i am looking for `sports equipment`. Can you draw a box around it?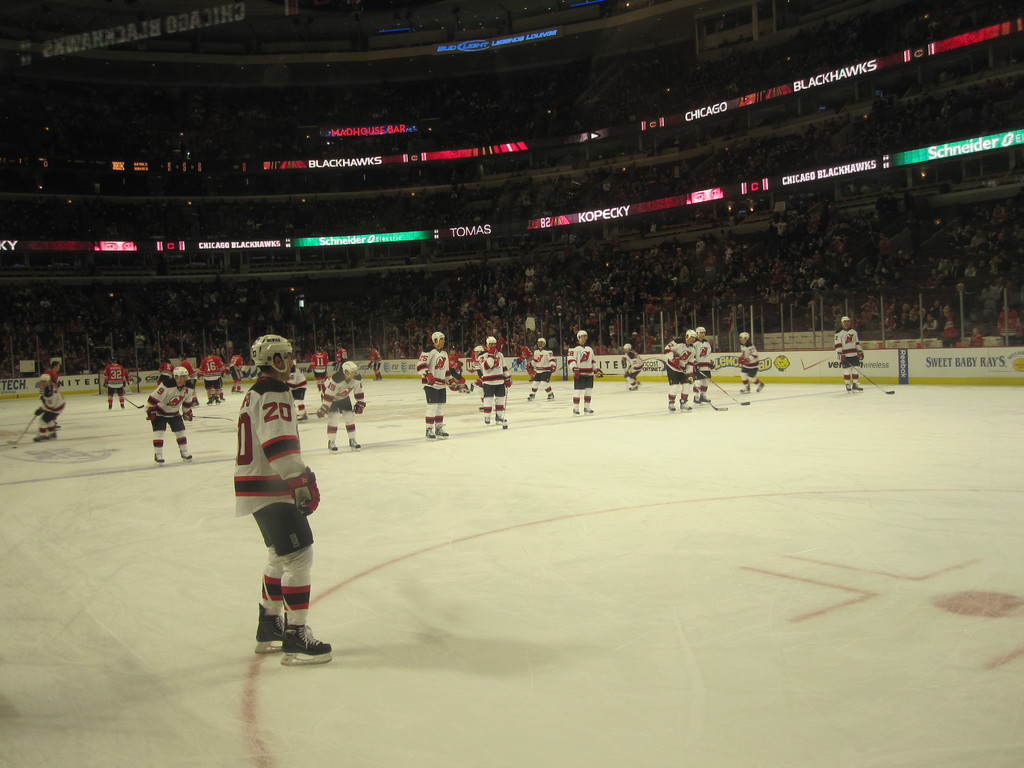
Sure, the bounding box is [353, 400, 365, 415].
